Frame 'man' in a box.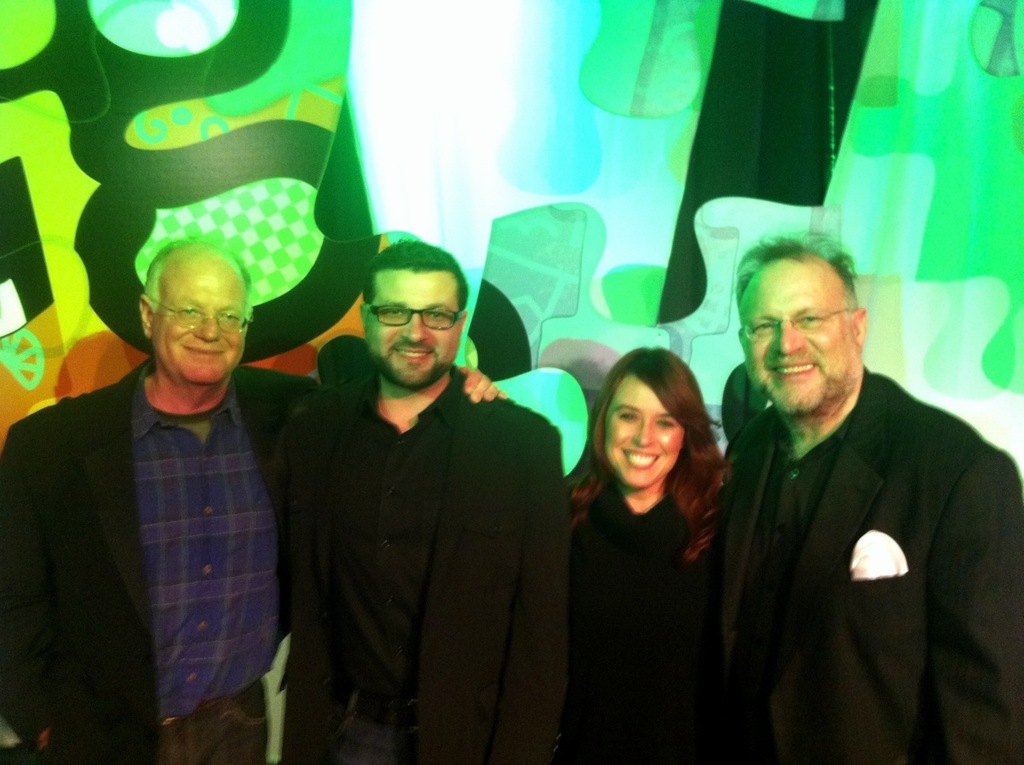
<bbox>288, 246, 574, 764</bbox>.
